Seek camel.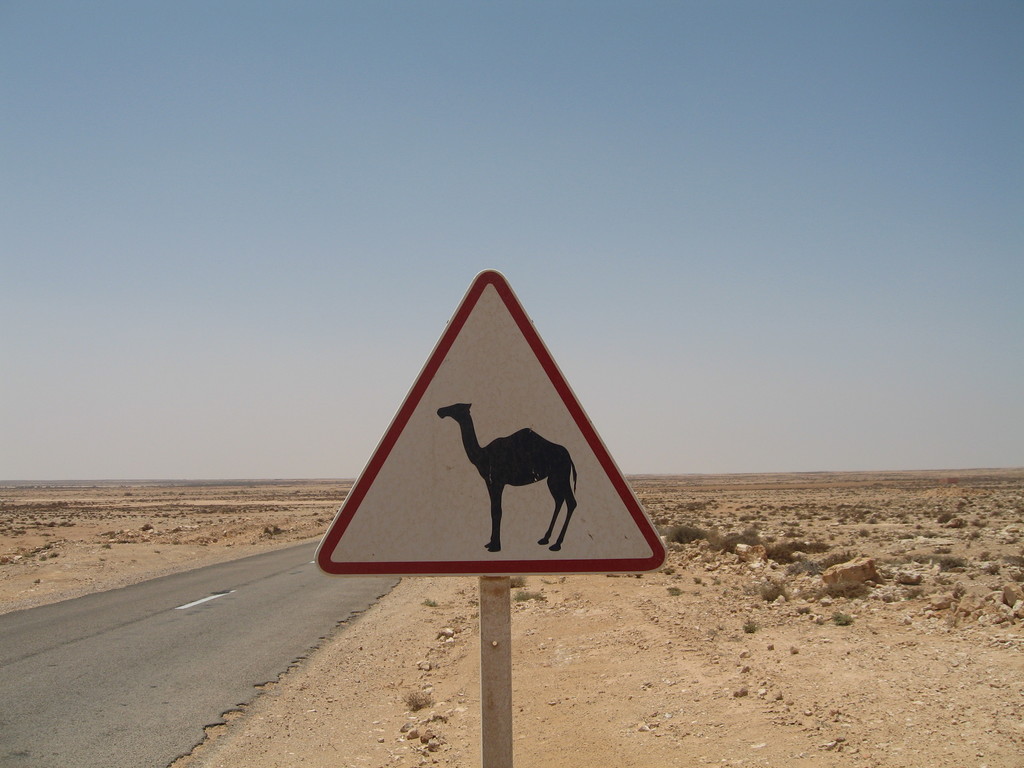
436, 401, 581, 550.
